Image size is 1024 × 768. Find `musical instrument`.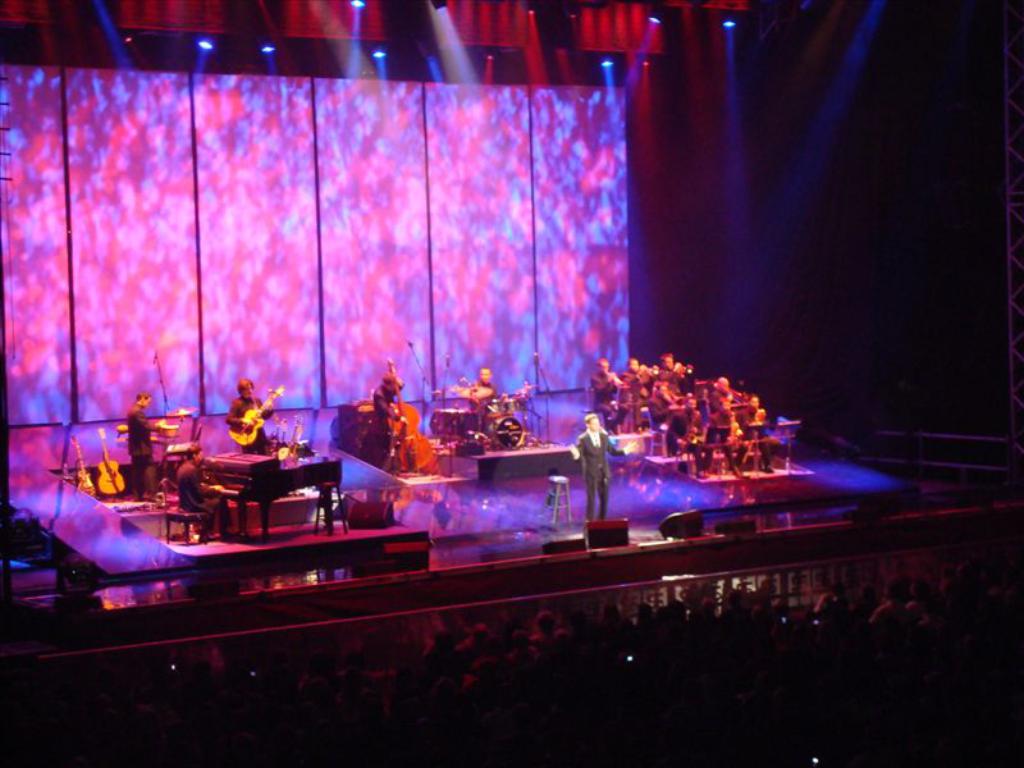
region(67, 434, 104, 498).
